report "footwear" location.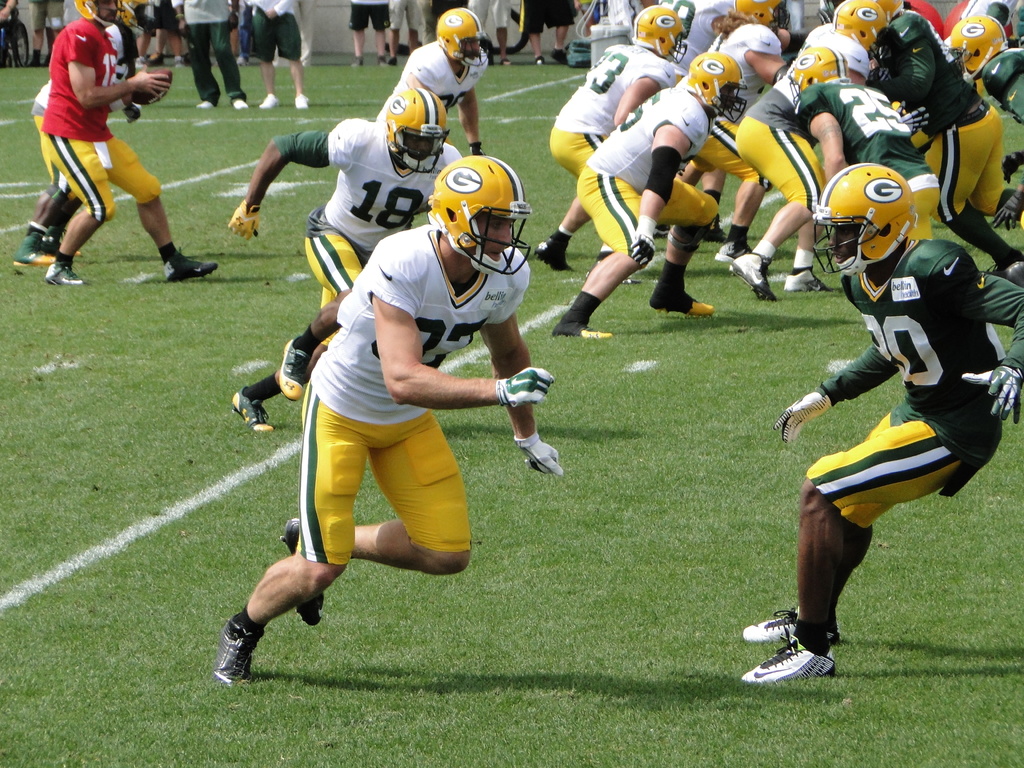
Report: crop(230, 98, 249, 110).
